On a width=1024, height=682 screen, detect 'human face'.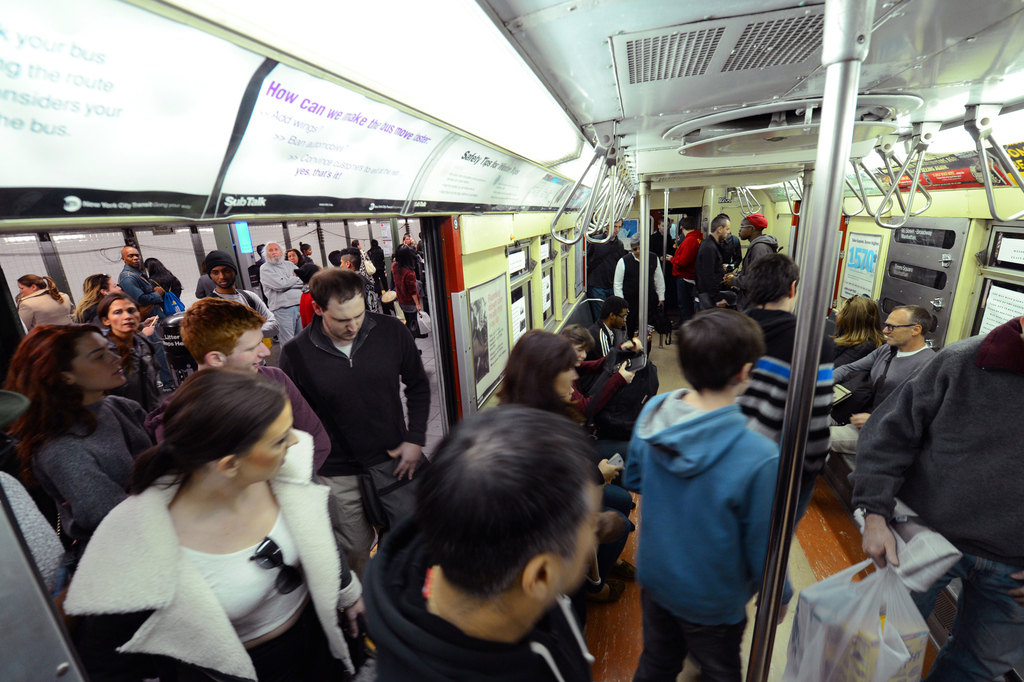
<region>287, 251, 298, 264</region>.
